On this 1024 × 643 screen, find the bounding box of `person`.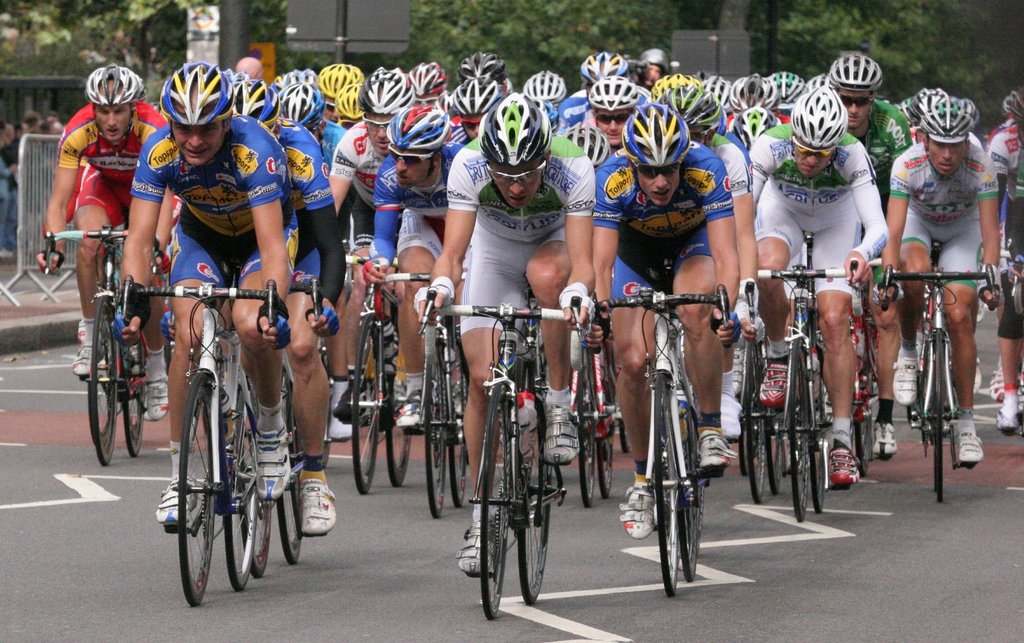
Bounding box: bbox=[259, 64, 347, 183].
